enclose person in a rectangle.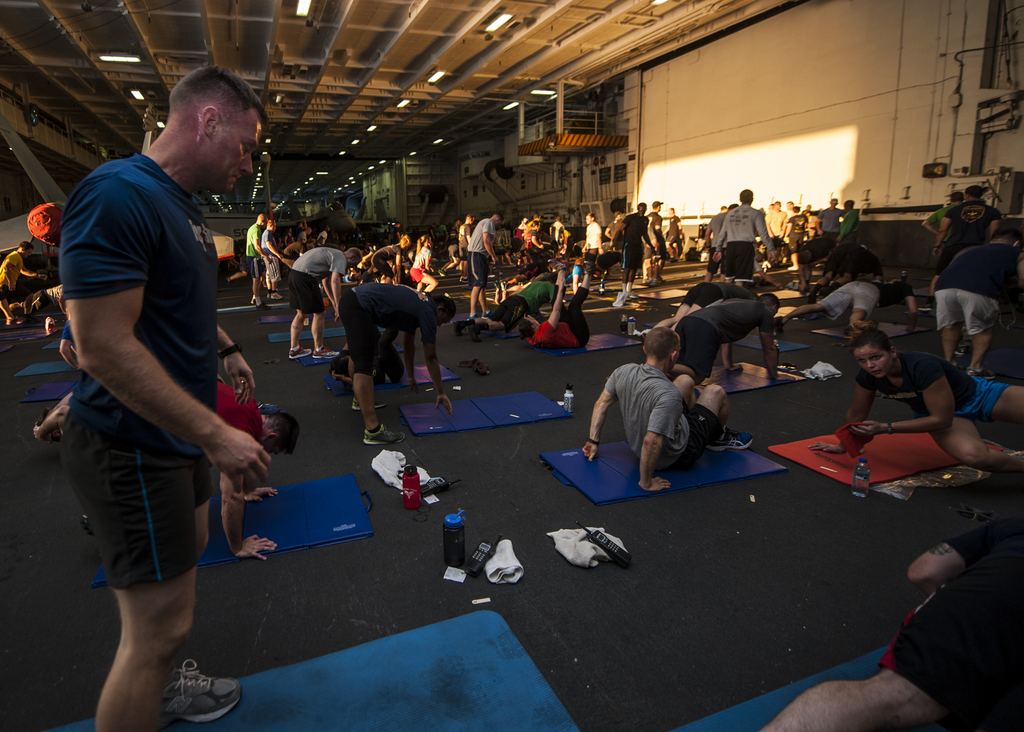
bbox=[283, 243, 359, 358].
